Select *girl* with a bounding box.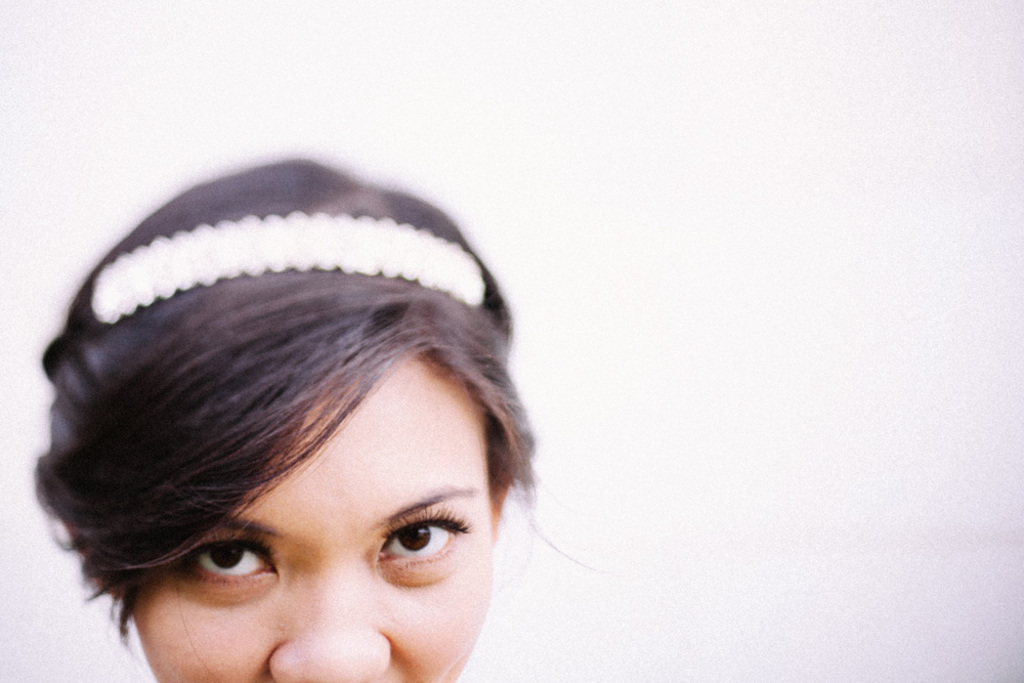
select_region(33, 152, 607, 682).
